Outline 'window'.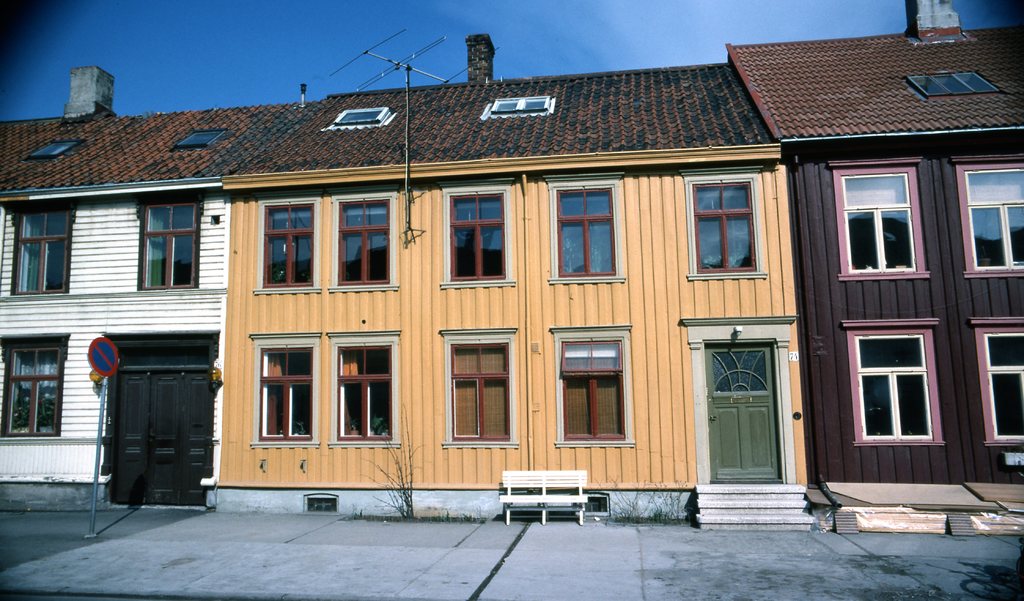
Outline: locate(967, 316, 1023, 448).
